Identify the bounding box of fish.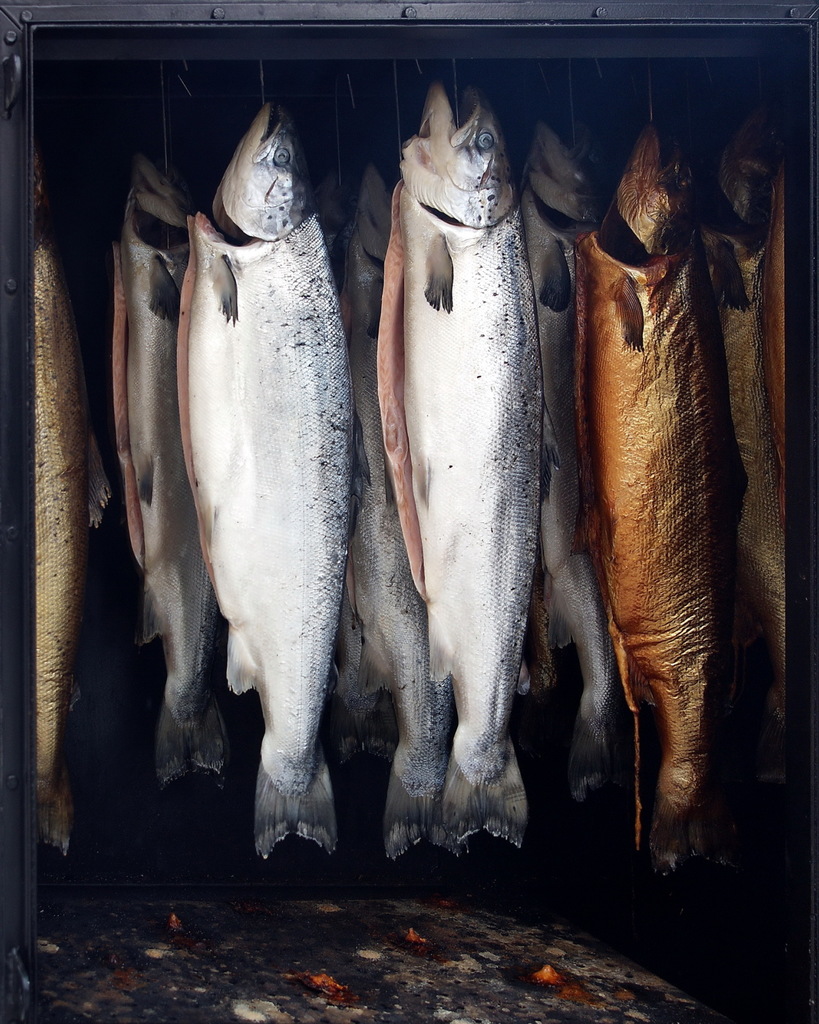
334,150,478,863.
